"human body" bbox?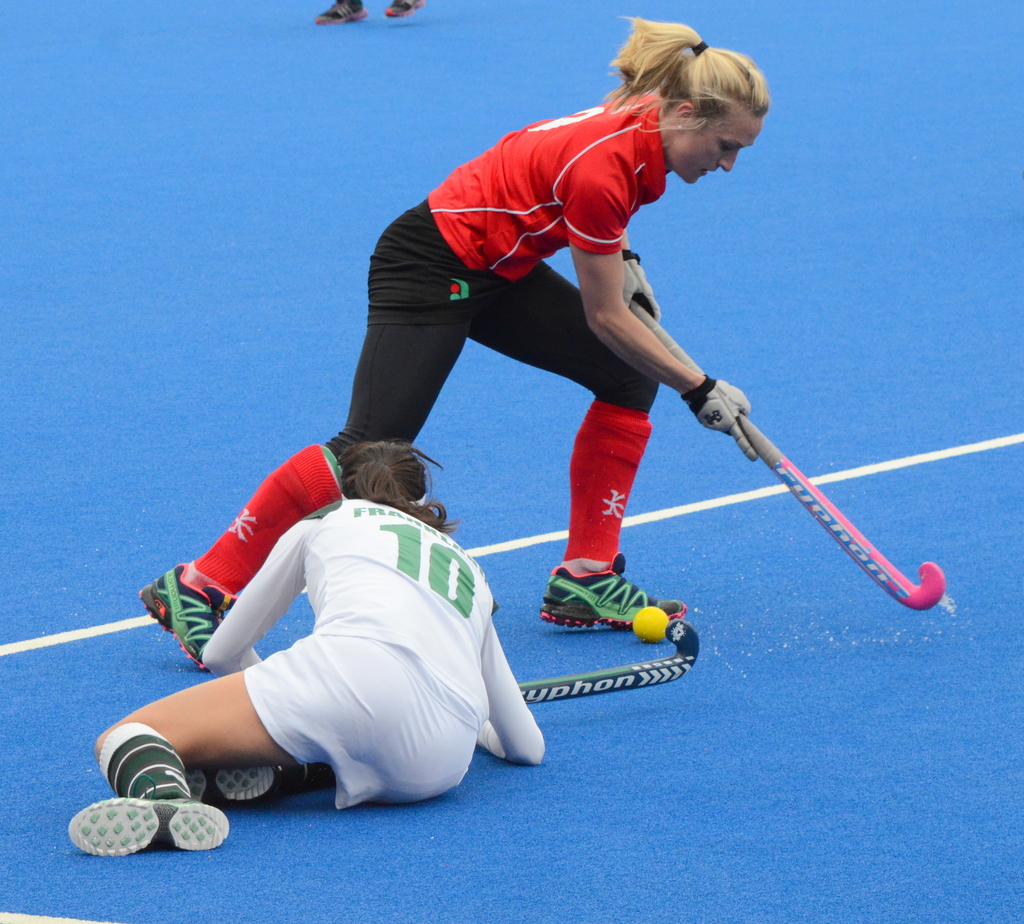
pyautogui.locateOnScreen(136, 16, 769, 677)
